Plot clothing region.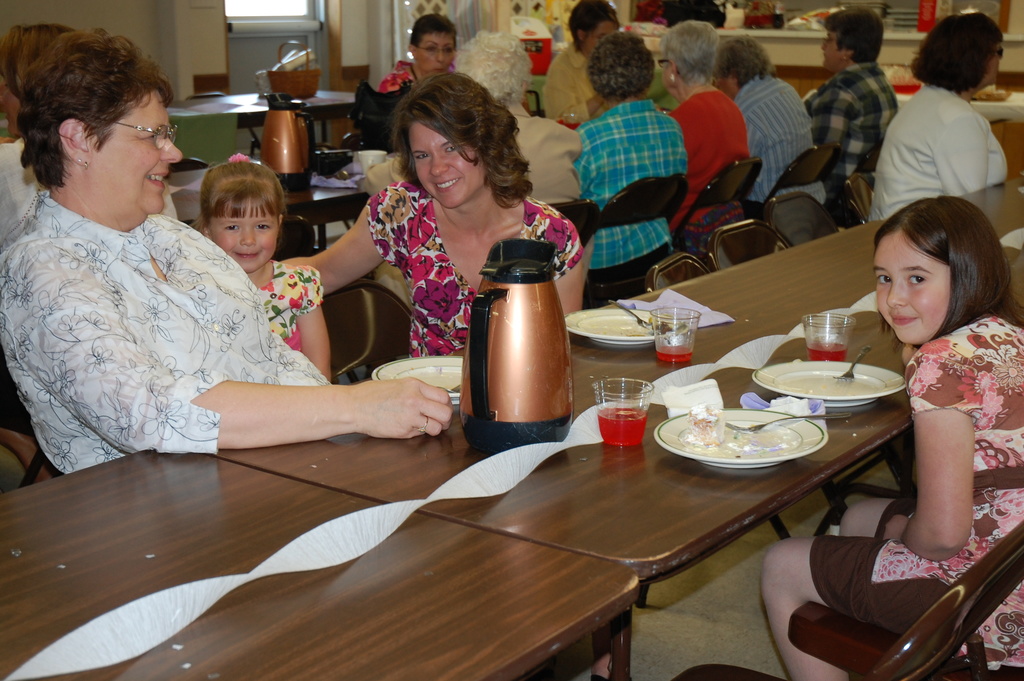
Plotted at box=[369, 172, 591, 363].
